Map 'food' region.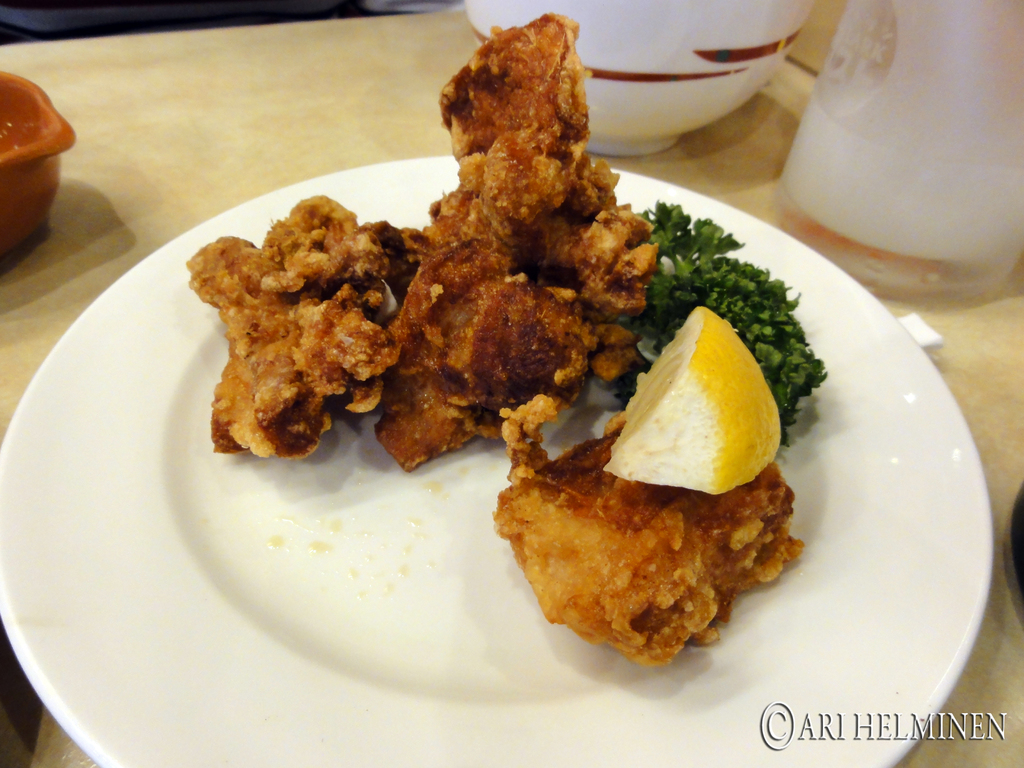
Mapped to bbox=(223, 88, 885, 666).
